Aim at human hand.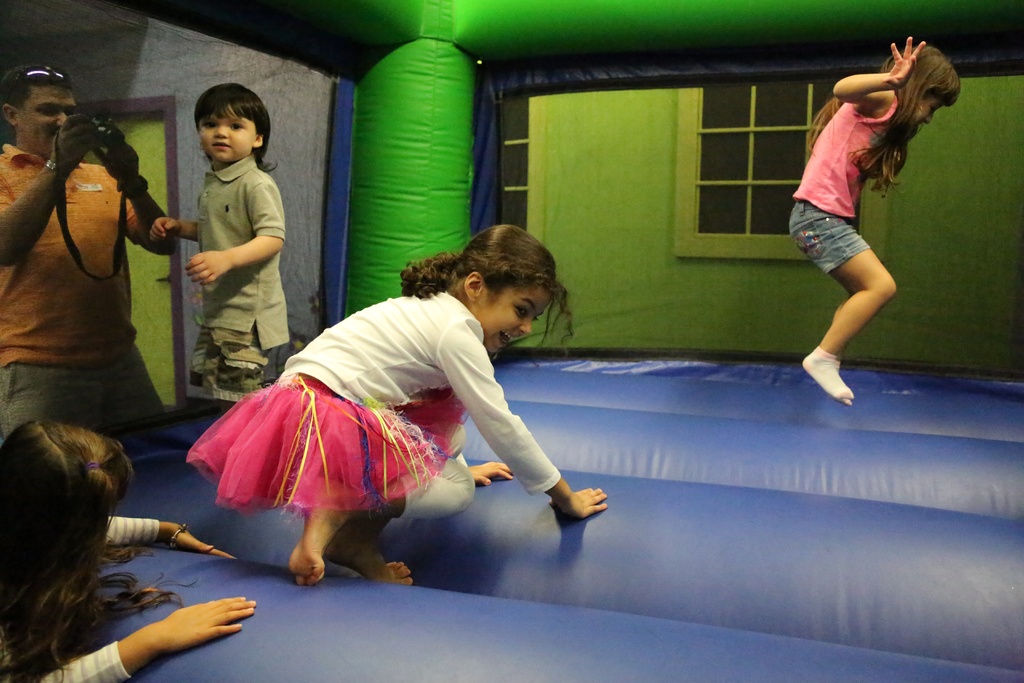
Aimed at bbox=[145, 215, 180, 245].
